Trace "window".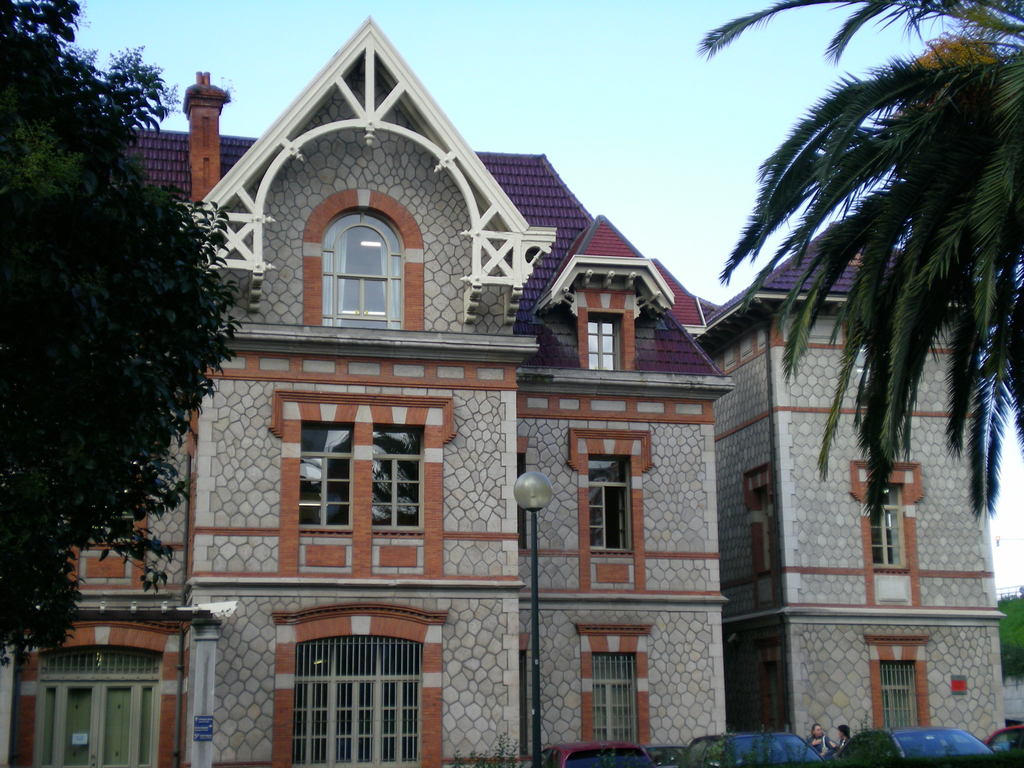
Traced to rect(298, 420, 351, 527).
